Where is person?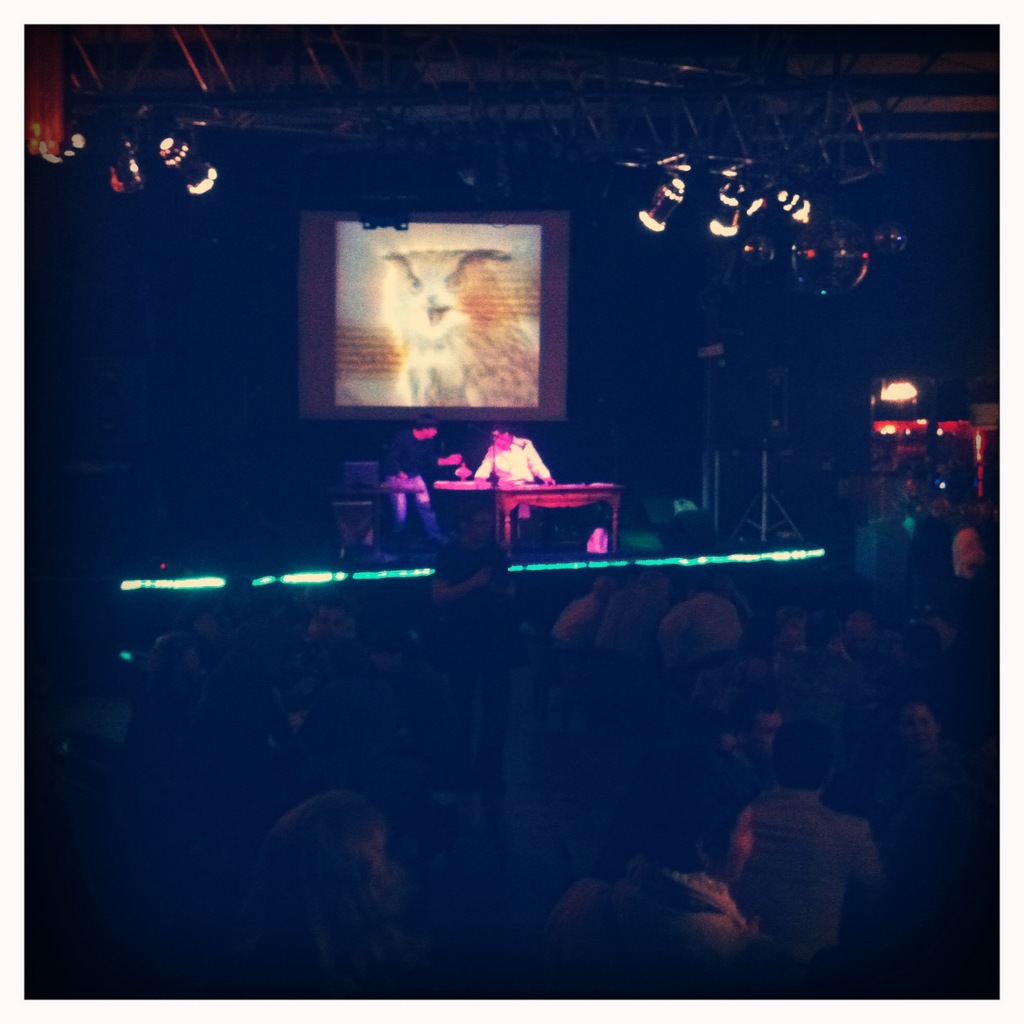
x1=379, y1=417, x2=458, y2=544.
